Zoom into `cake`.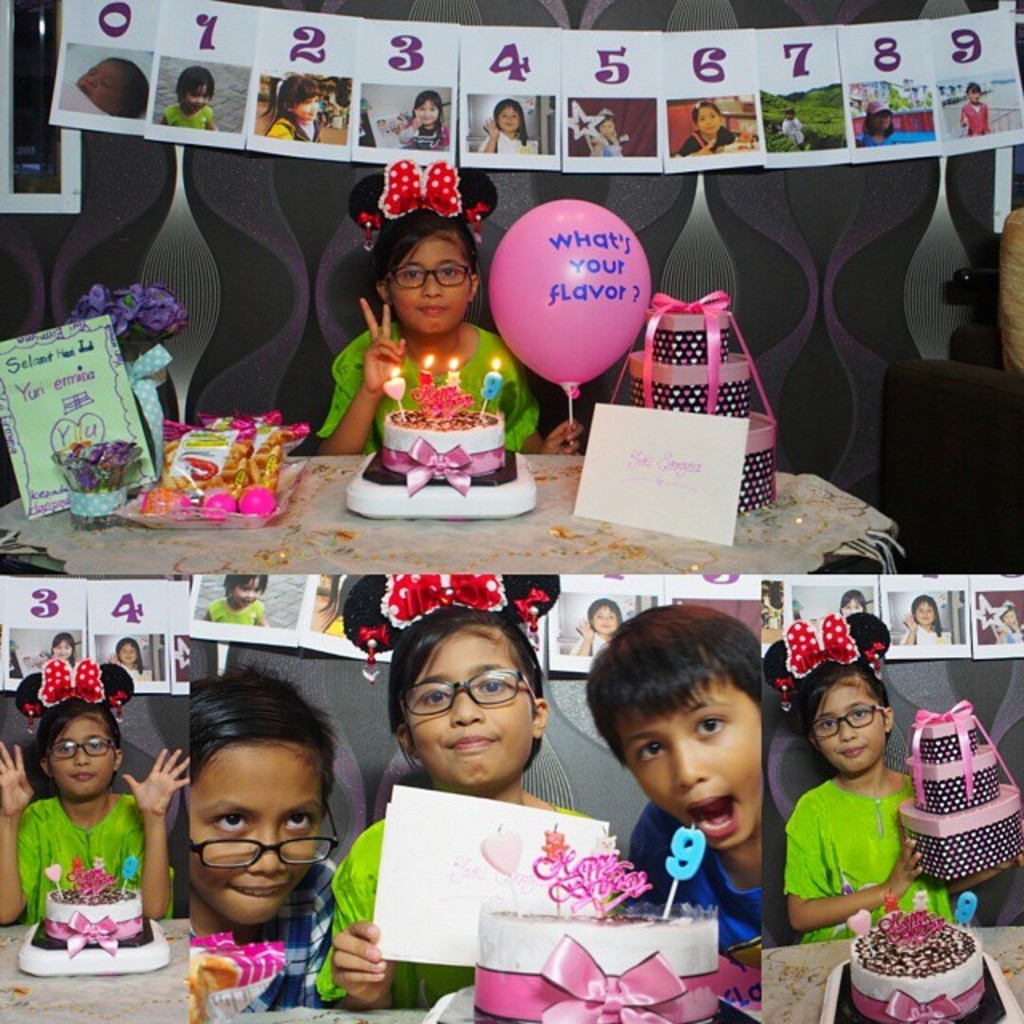
Zoom target: 478,910,709,1022.
